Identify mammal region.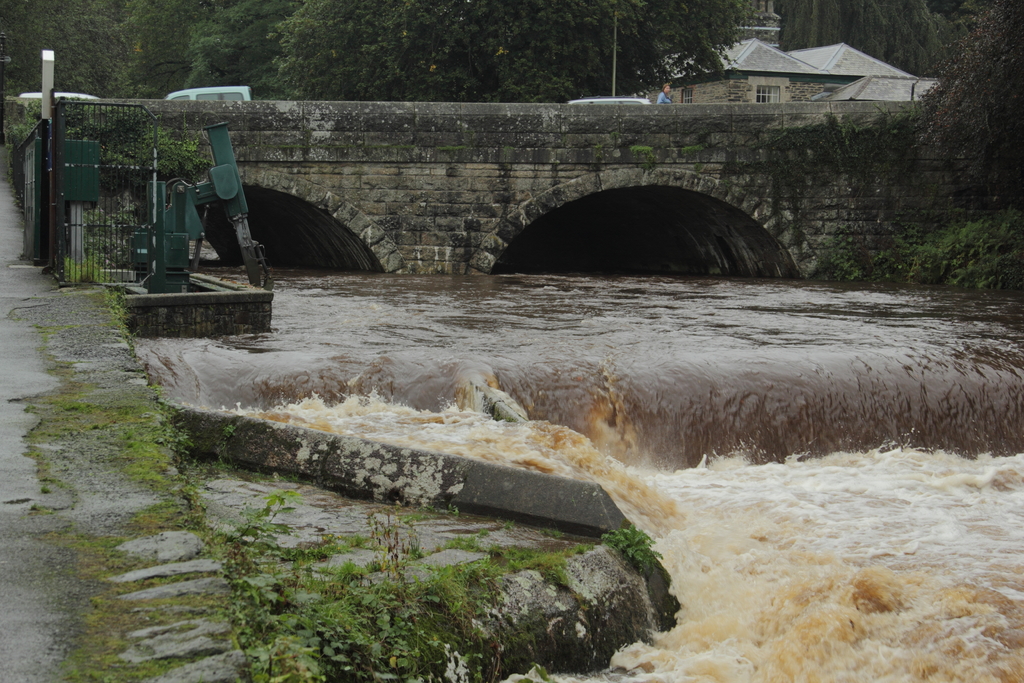
Region: bbox=(655, 83, 671, 106).
